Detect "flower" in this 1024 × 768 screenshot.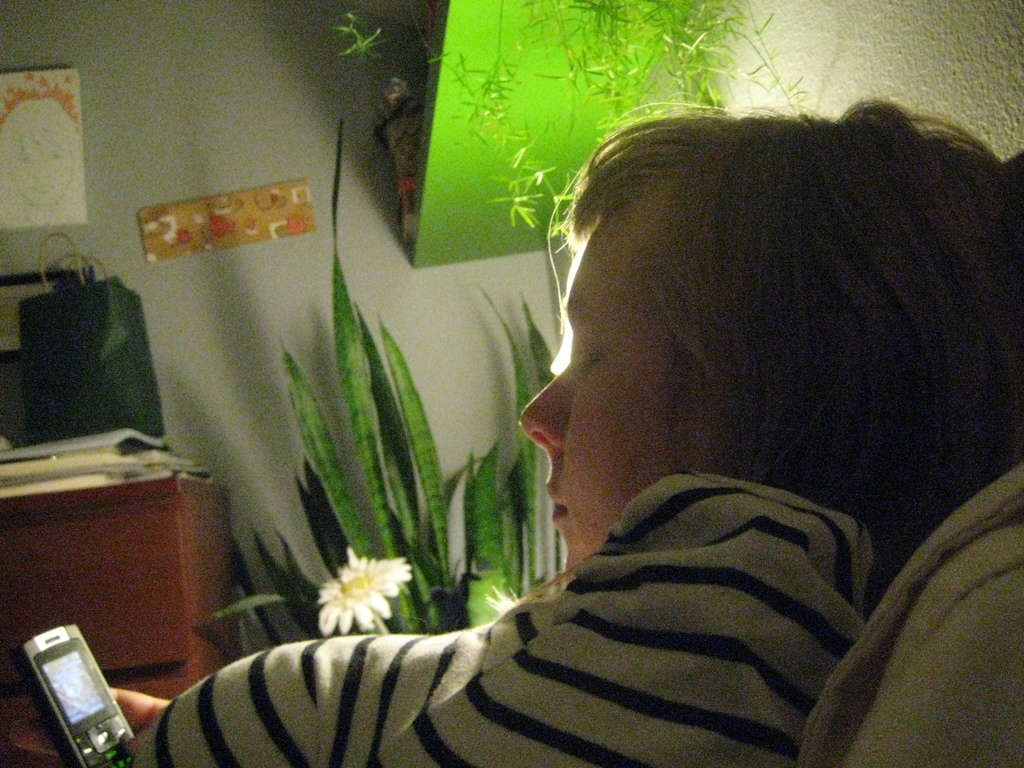
Detection: pyautogui.locateOnScreen(298, 557, 413, 644).
